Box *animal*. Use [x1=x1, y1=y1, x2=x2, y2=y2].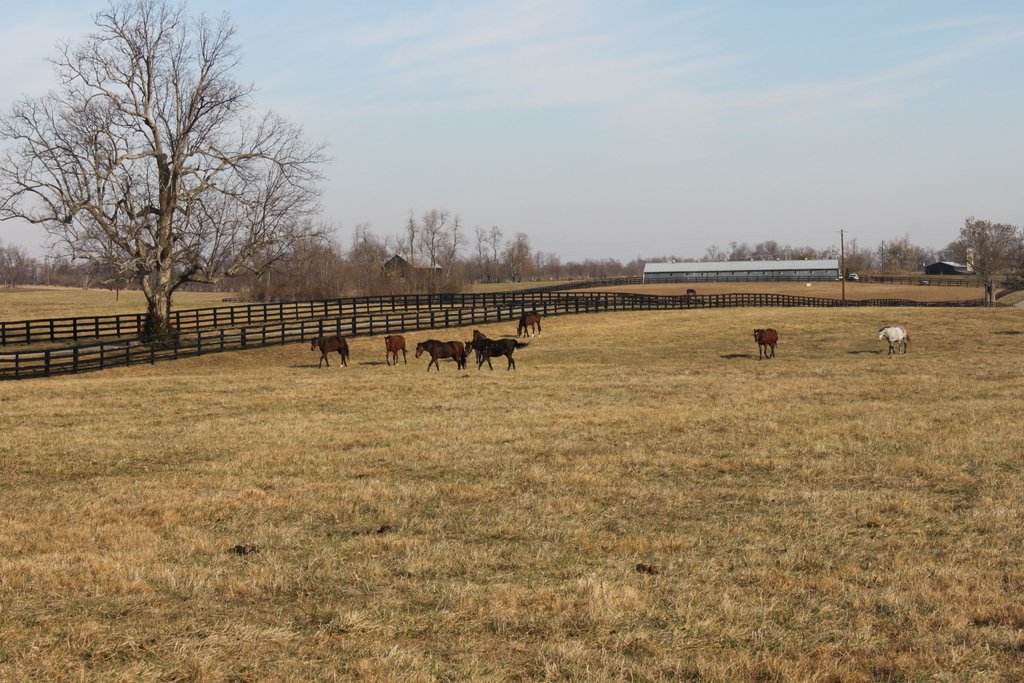
[x1=879, y1=328, x2=910, y2=354].
